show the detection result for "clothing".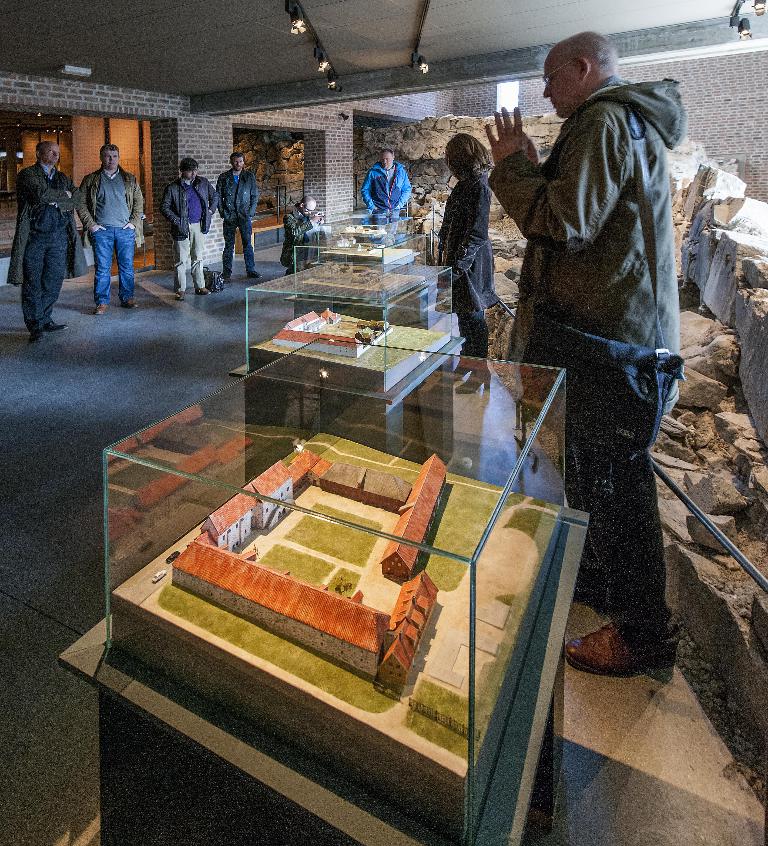
[left=77, top=162, right=142, bottom=304].
